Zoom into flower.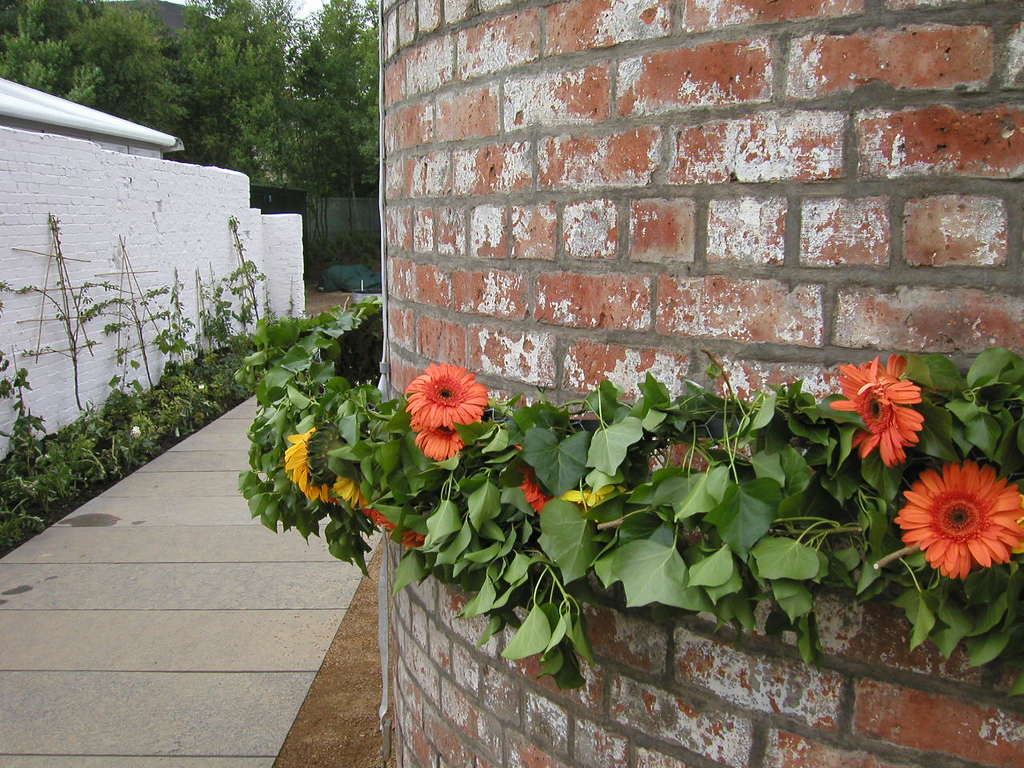
Zoom target: [514, 468, 550, 508].
